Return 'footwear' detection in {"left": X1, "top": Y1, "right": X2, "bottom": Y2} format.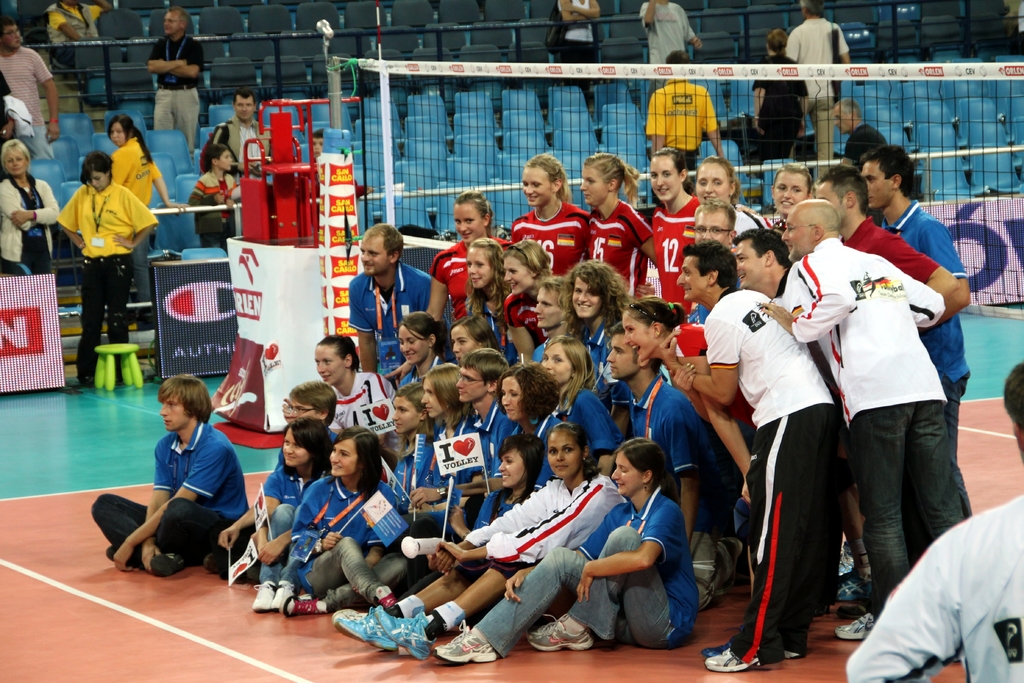
{"left": 837, "top": 612, "right": 880, "bottom": 642}.
